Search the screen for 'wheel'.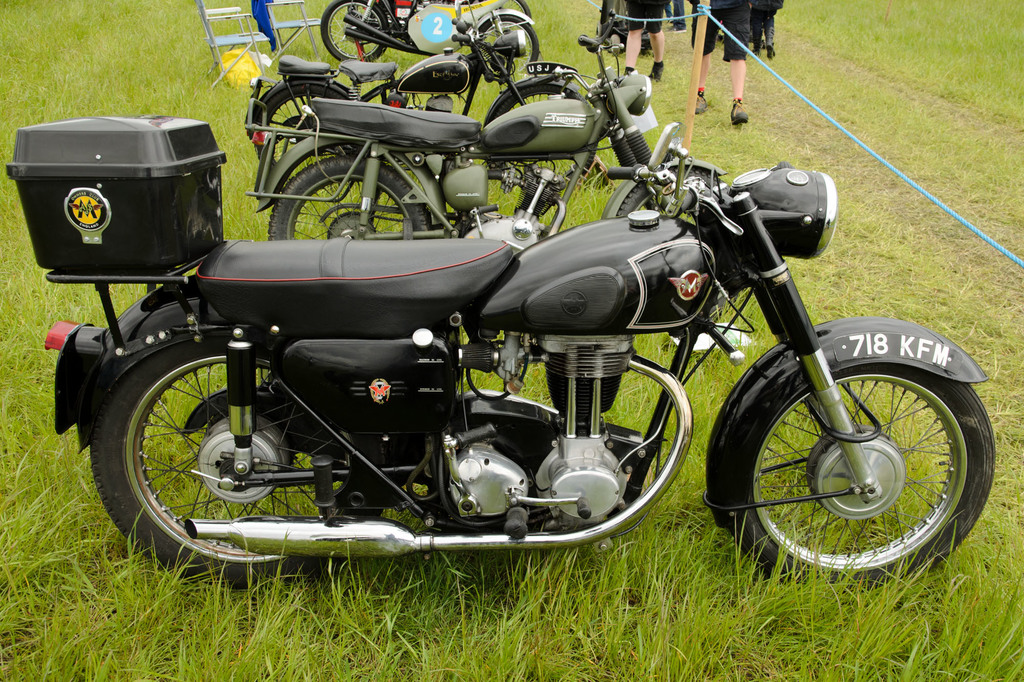
Found at [left=268, top=90, right=340, bottom=129].
